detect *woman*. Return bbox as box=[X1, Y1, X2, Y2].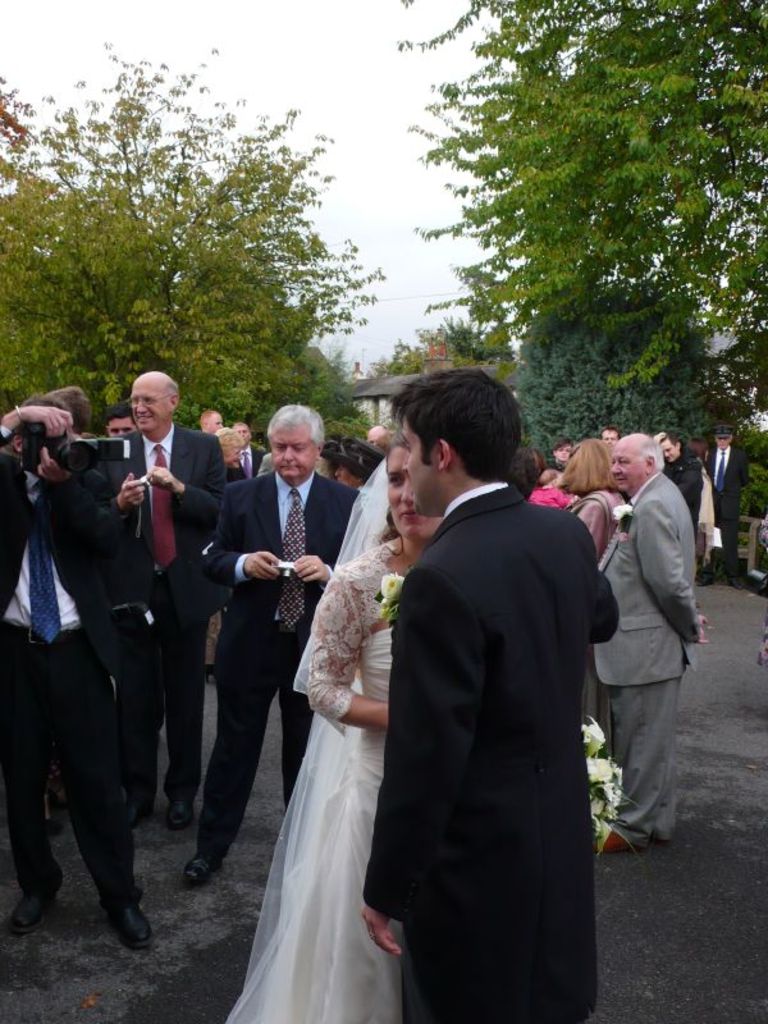
box=[223, 471, 420, 1011].
